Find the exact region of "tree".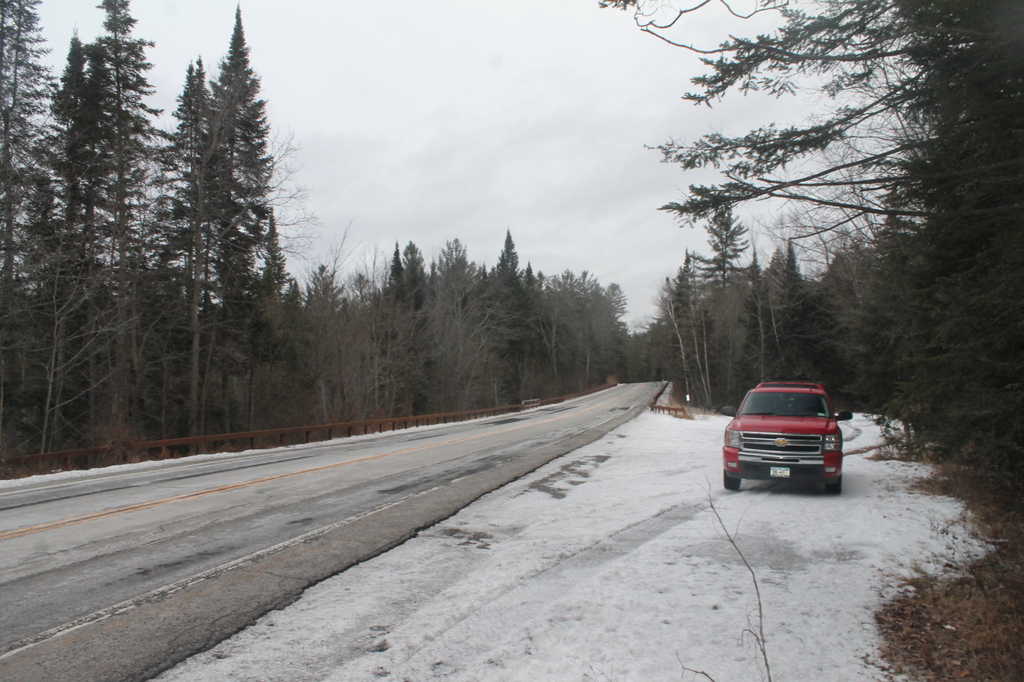
Exact region: box(281, 261, 356, 433).
